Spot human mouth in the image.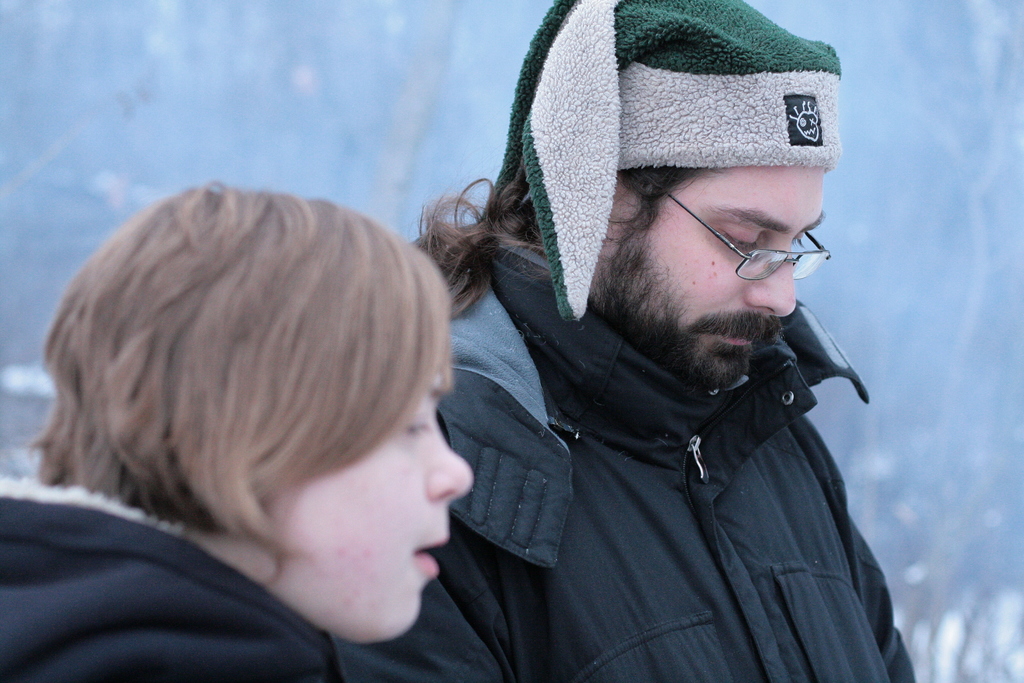
human mouth found at locate(409, 532, 446, 582).
